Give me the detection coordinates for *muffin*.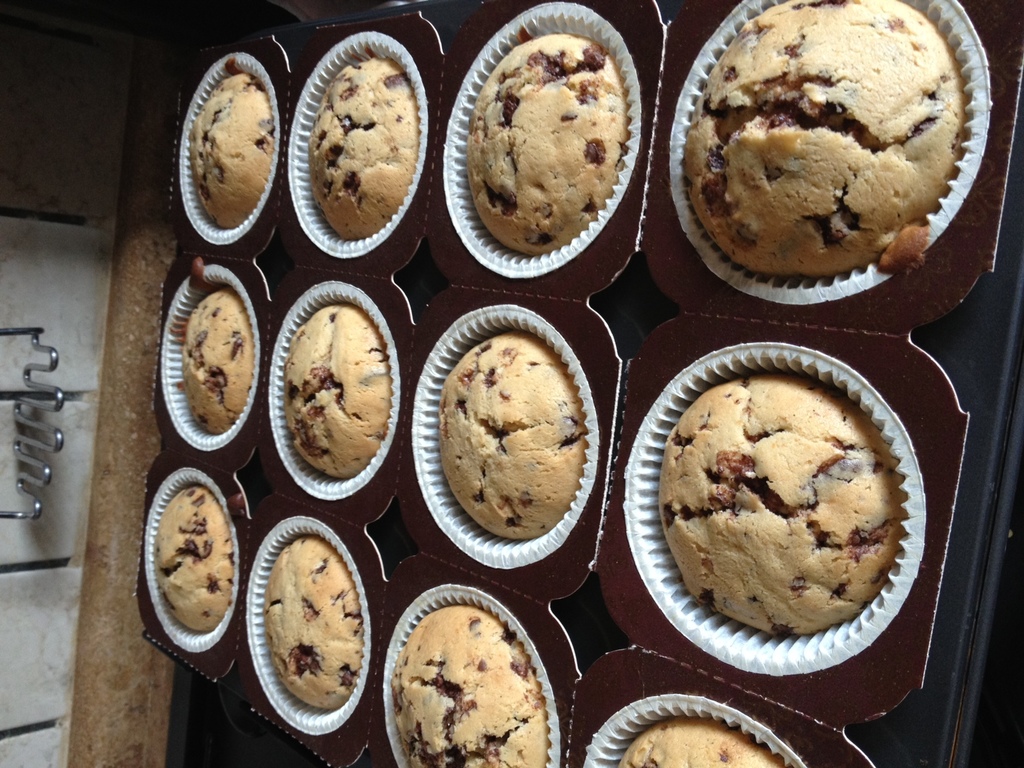
680 4 982 316.
